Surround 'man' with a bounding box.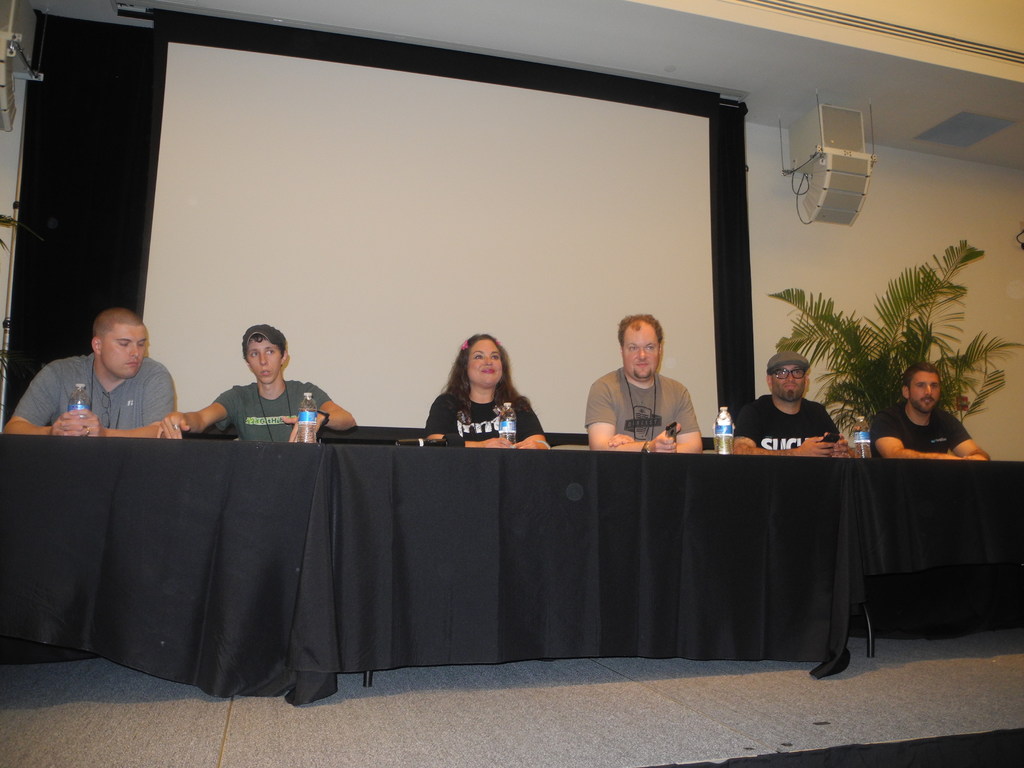
<region>870, 362, 989, 461</region>.
